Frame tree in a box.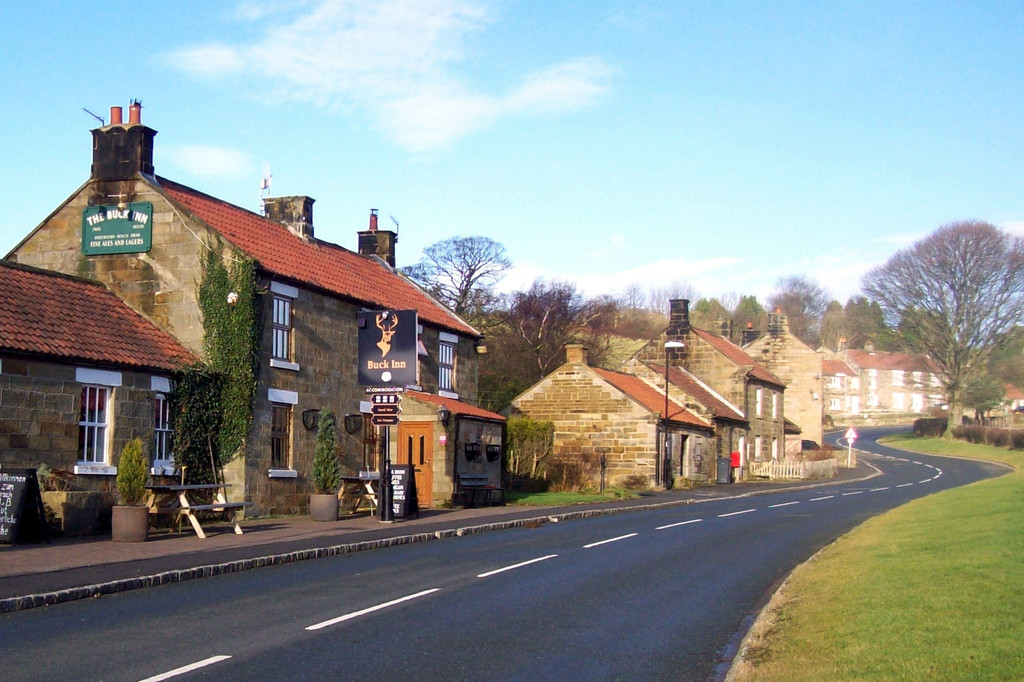
BBox(884, 205, 1012, 431).
